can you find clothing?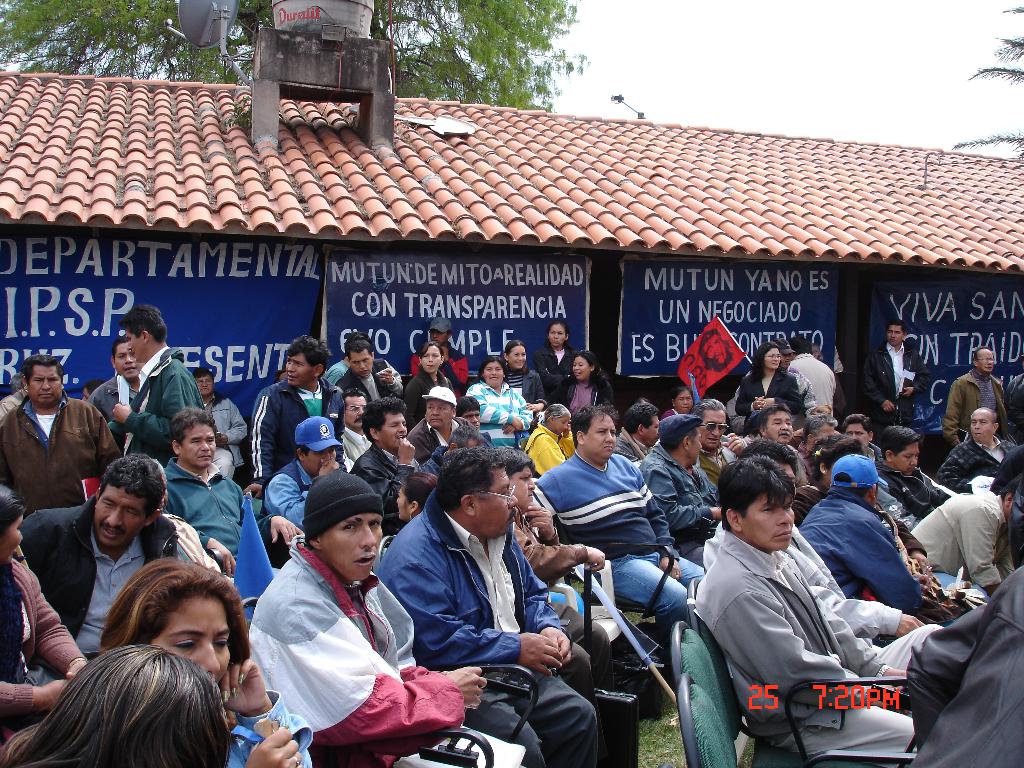
Yes, bounding box: select_region(404, 420, 488, 460).
